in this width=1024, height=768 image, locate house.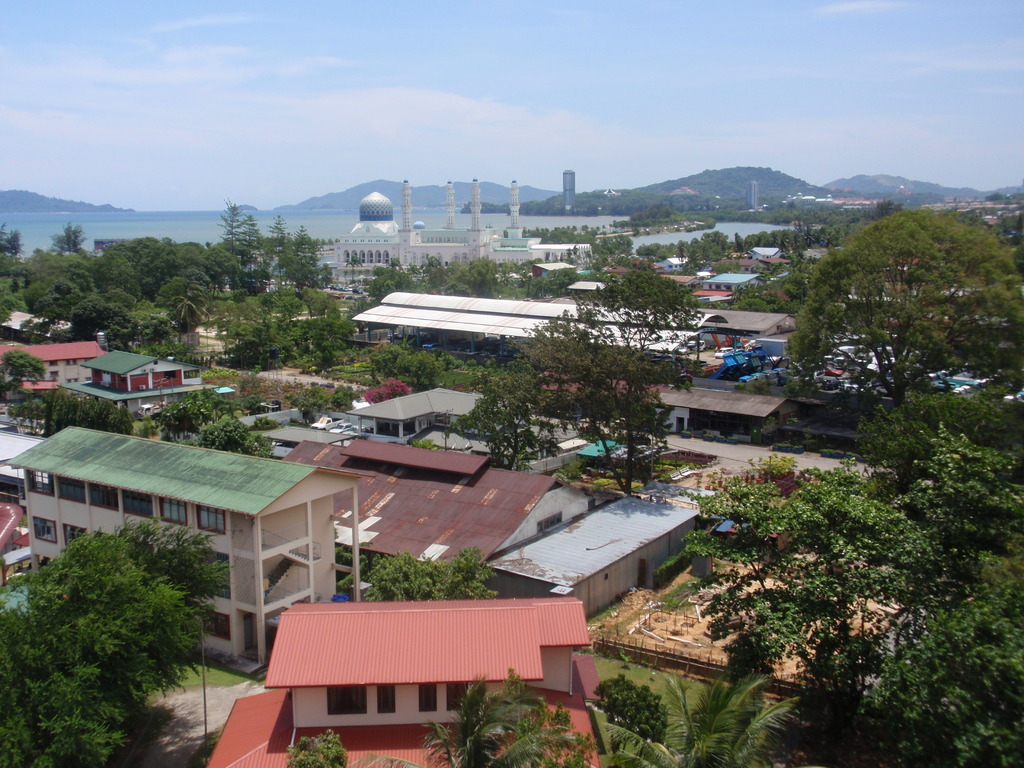
Bounding box: left=253, top=420, right=359, bottom=462.
